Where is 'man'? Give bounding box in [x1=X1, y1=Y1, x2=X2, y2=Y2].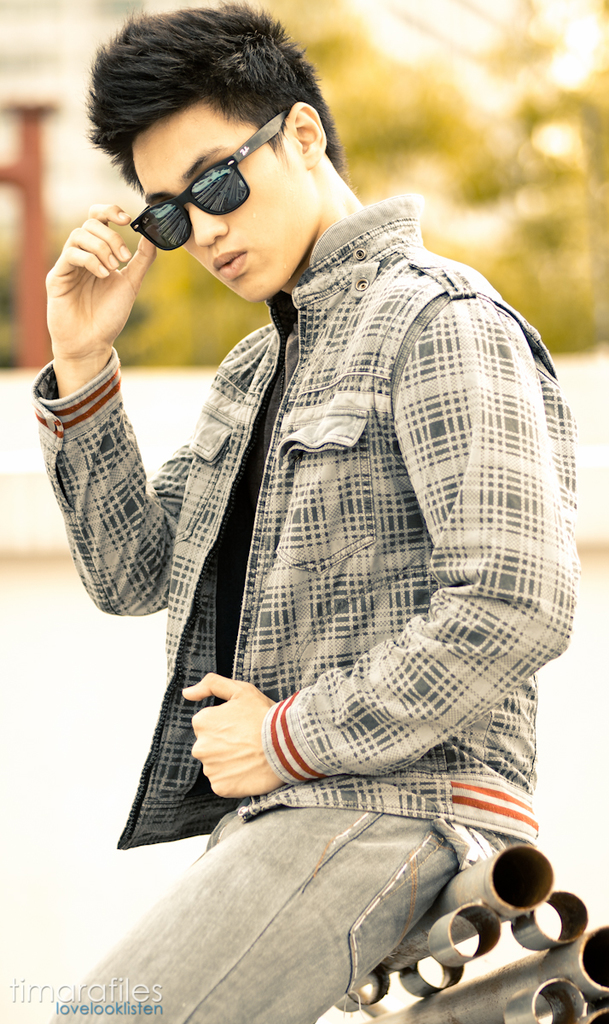
[x1=96, y1=15, x2=608, y2=977].
